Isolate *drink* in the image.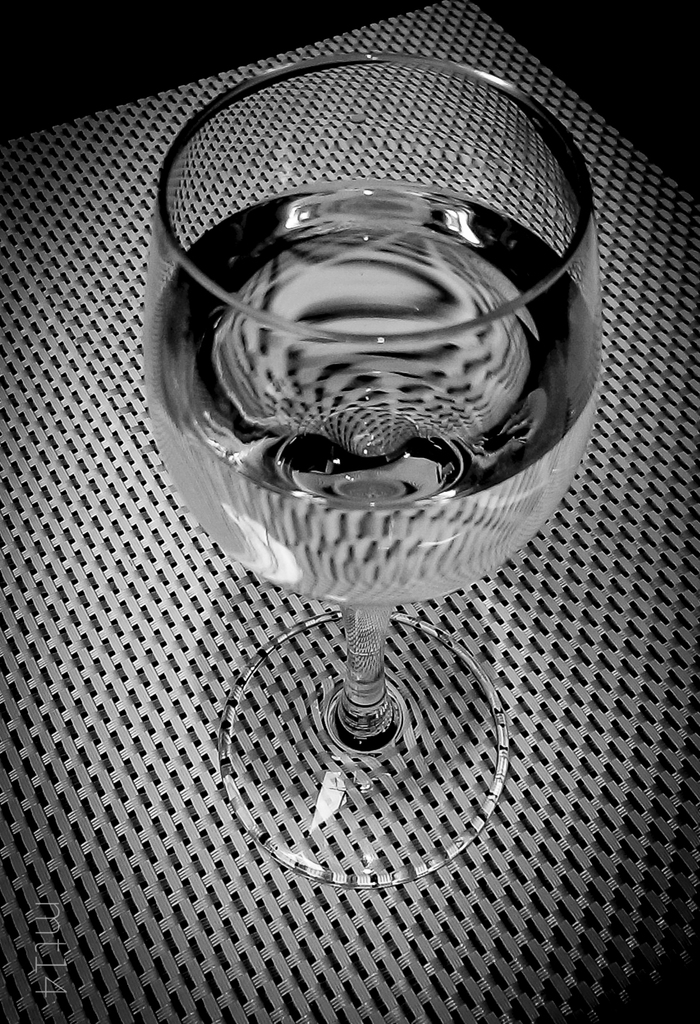
Isolated region: box(144, 173, 601, 603).
